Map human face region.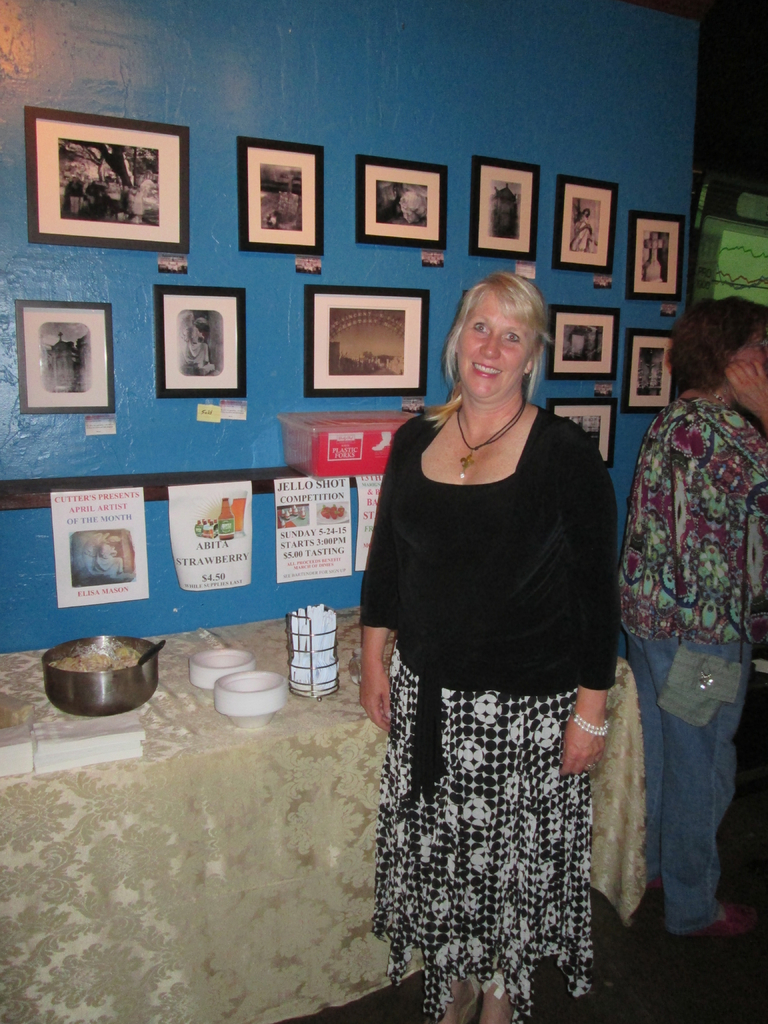
Mapped to bbox=(452, 290, 537, 398).
